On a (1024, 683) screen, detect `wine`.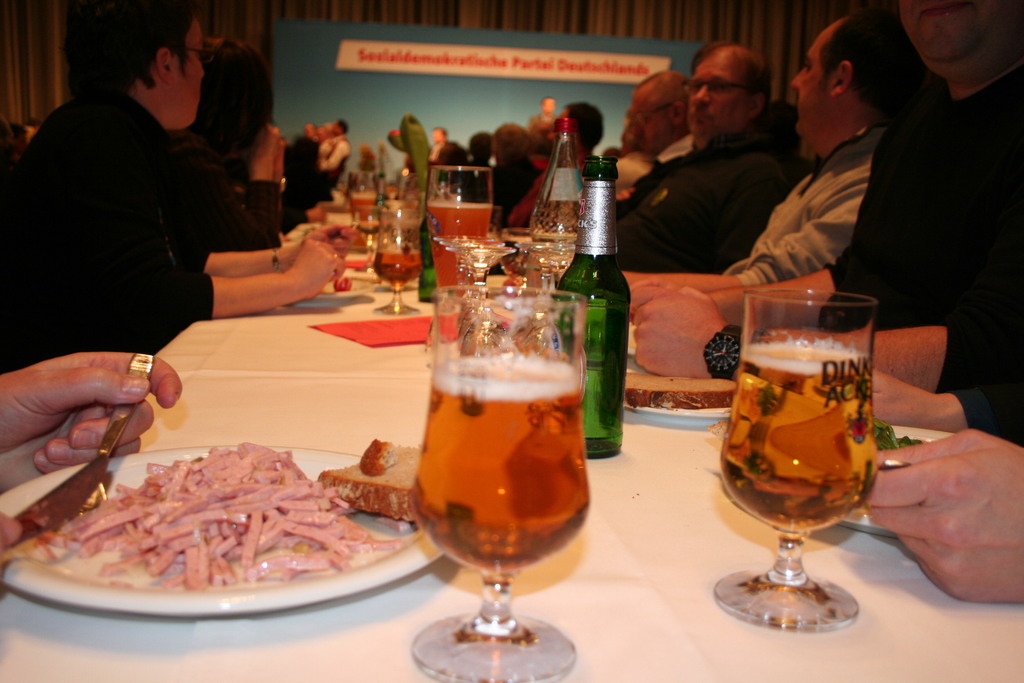
pyautogui.locateOnScreen(722, 342, 876, 529).
